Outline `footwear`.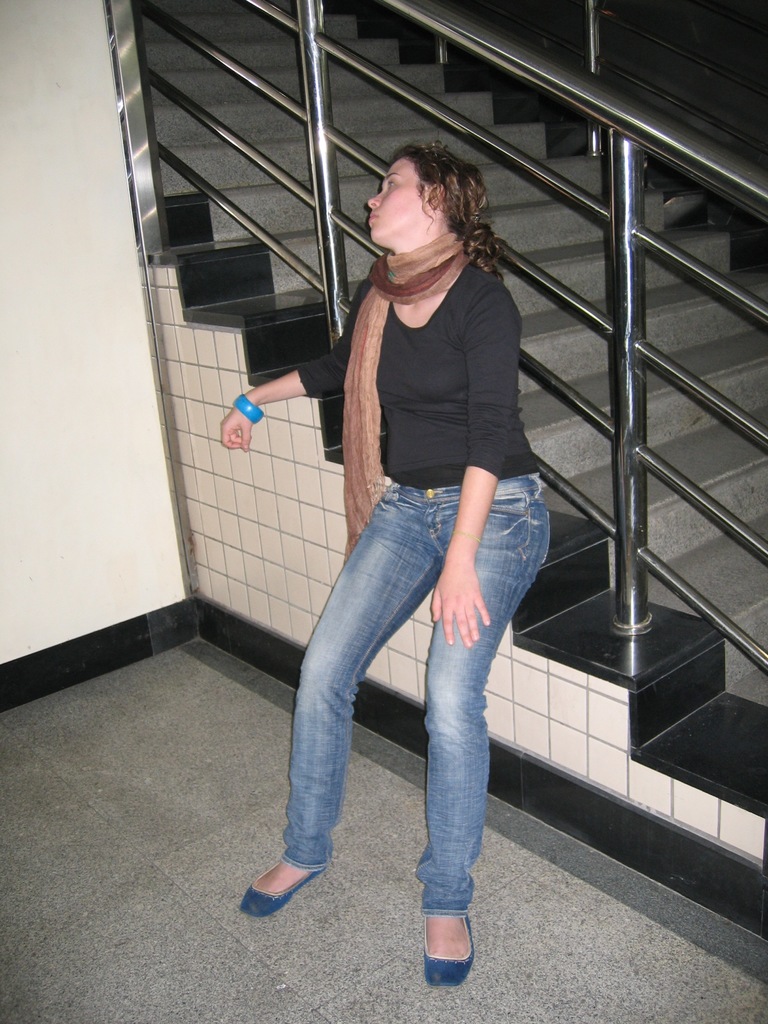
Outline: bbox=[421, 918, 476, 989].
